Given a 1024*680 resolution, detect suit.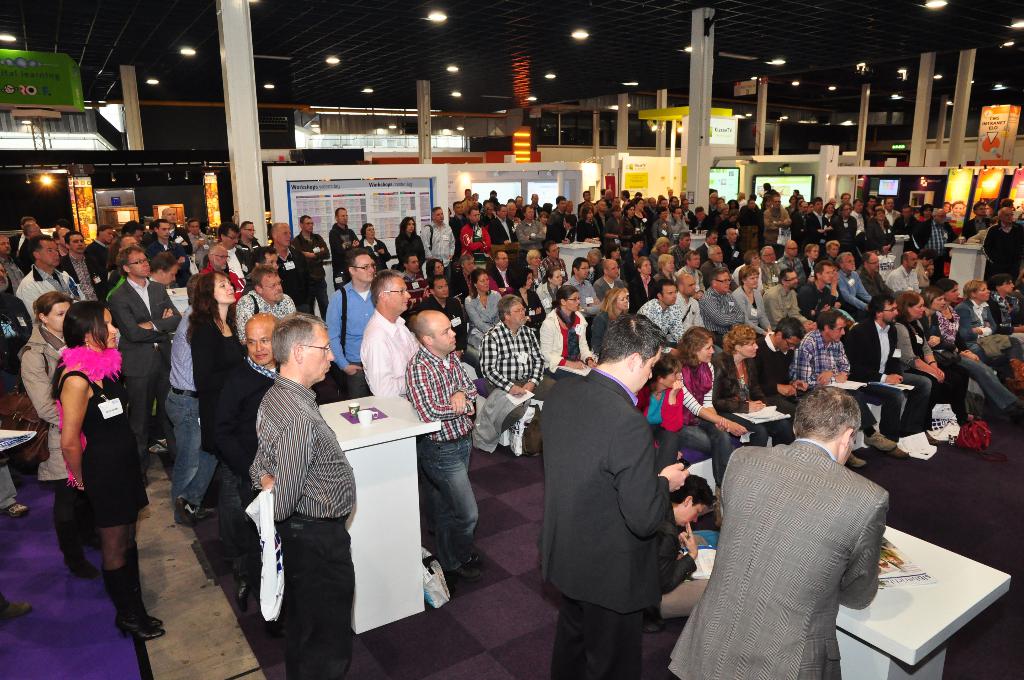
Rect(805, 209, 829, 255).
